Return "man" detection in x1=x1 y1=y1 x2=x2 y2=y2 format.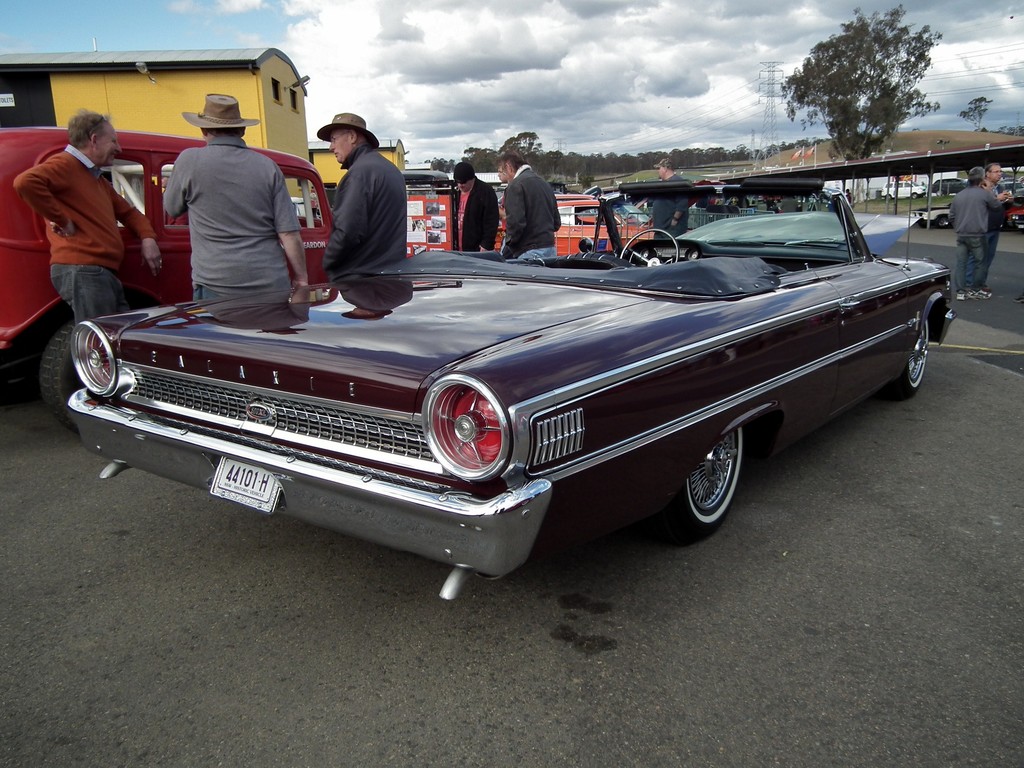
x1=321 y1=112 x2=406 y2=282.
